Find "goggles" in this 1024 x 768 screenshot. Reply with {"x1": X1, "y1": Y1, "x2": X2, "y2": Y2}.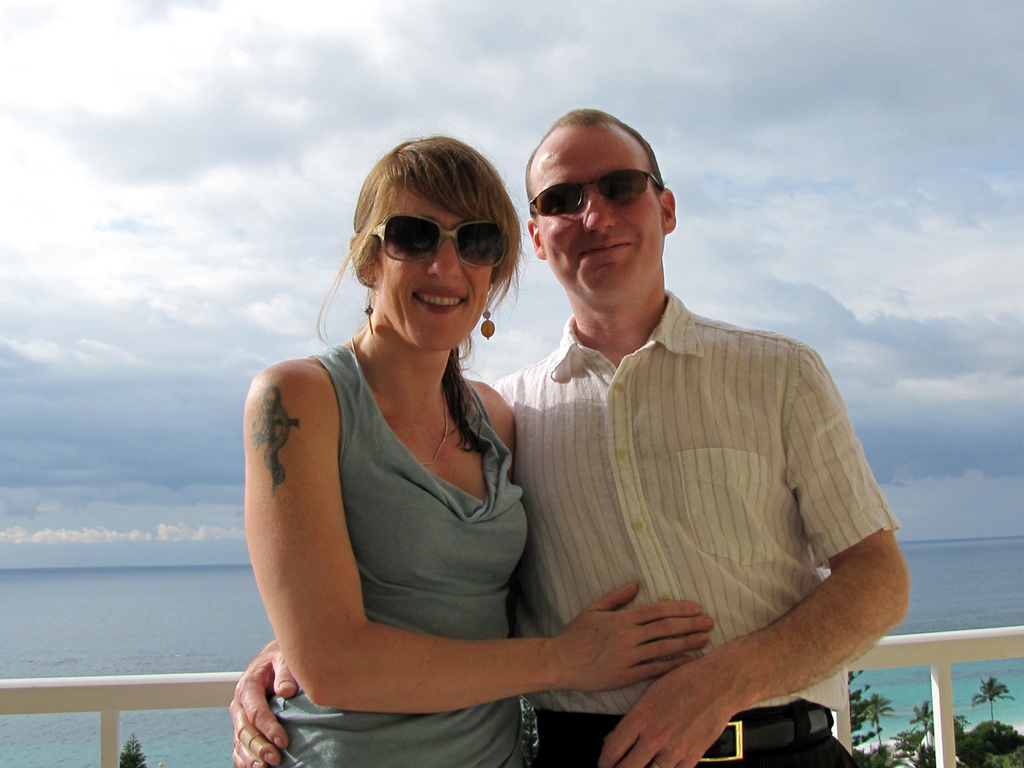
{"x1": 523, "y1": 170, "x2": 666, "y2": 217}.
